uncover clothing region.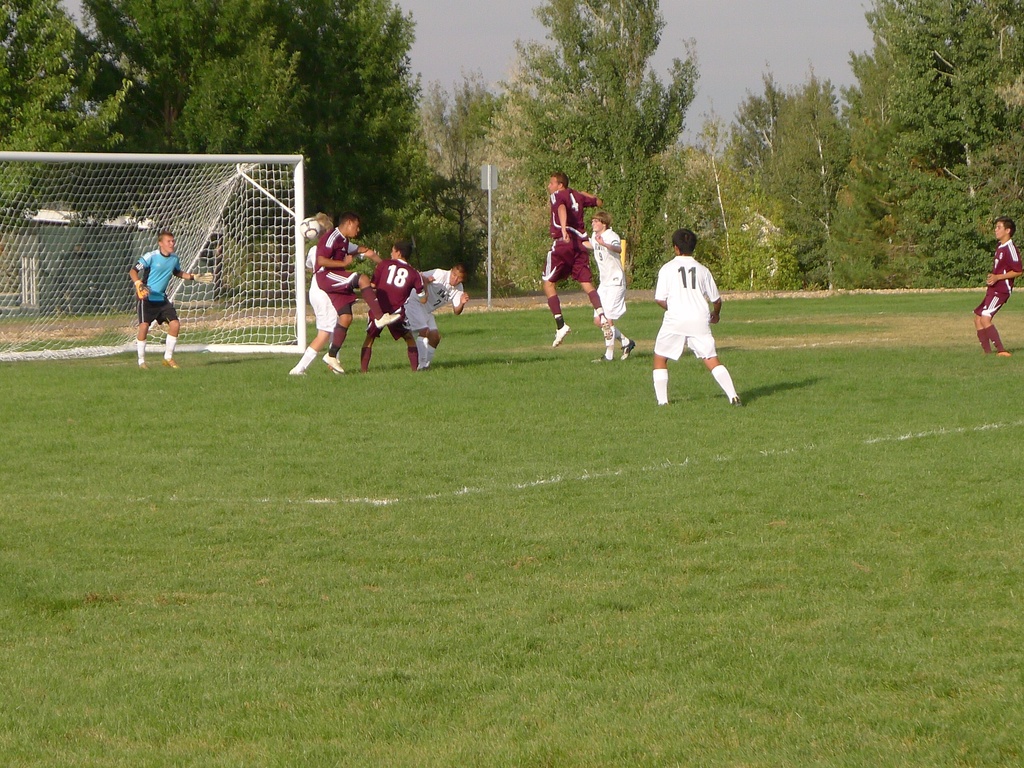
Uncovered: x1=357 y1=346 x2=374 y2=375.
